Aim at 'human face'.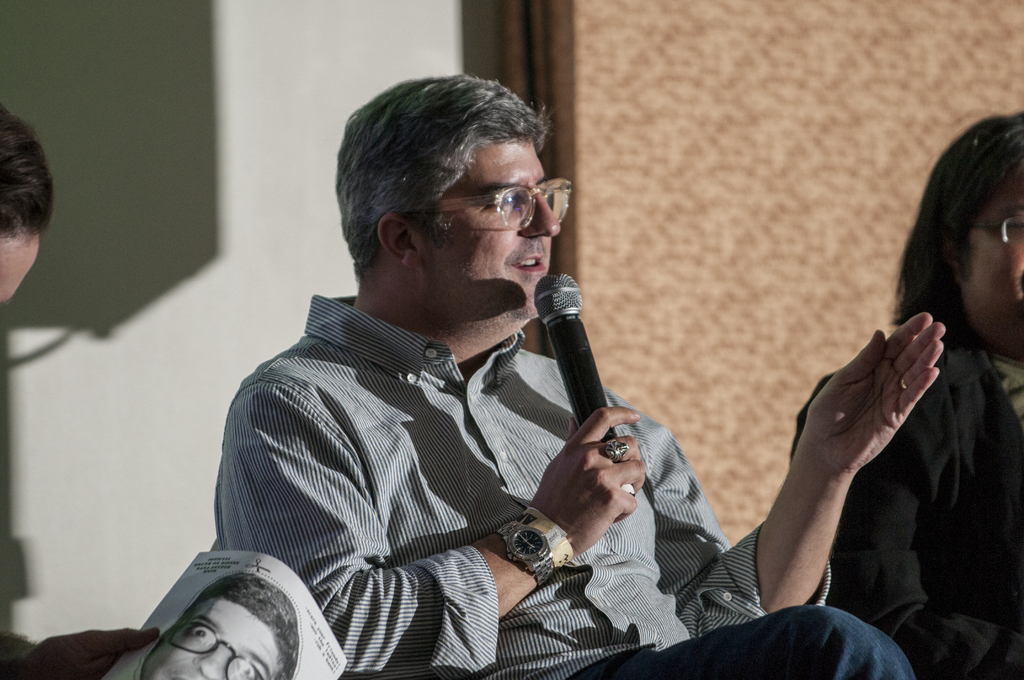
Aimed at region(959, 170, 1023, 362).
